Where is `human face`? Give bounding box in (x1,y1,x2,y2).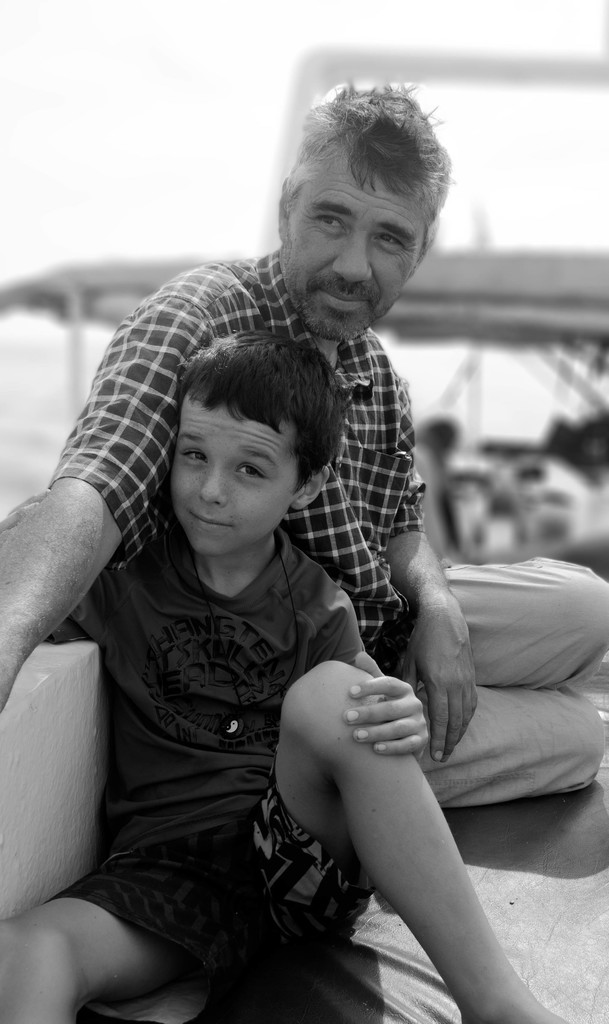
(168,392,295,555).
